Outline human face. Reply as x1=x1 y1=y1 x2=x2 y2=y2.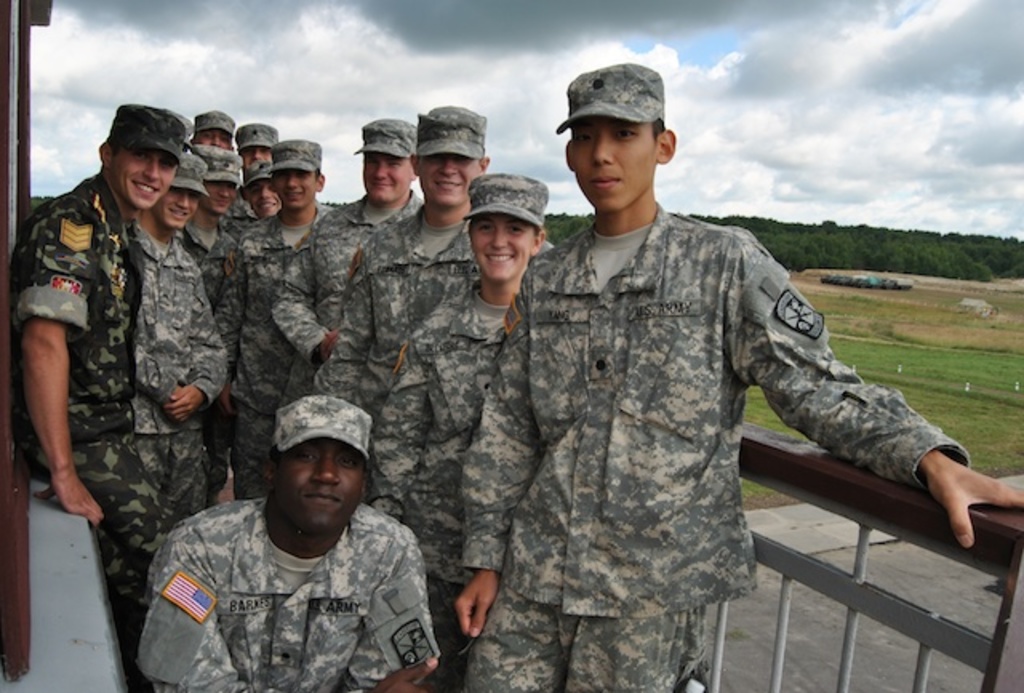
x1=270 y1=168 x2=318 y2=211.
